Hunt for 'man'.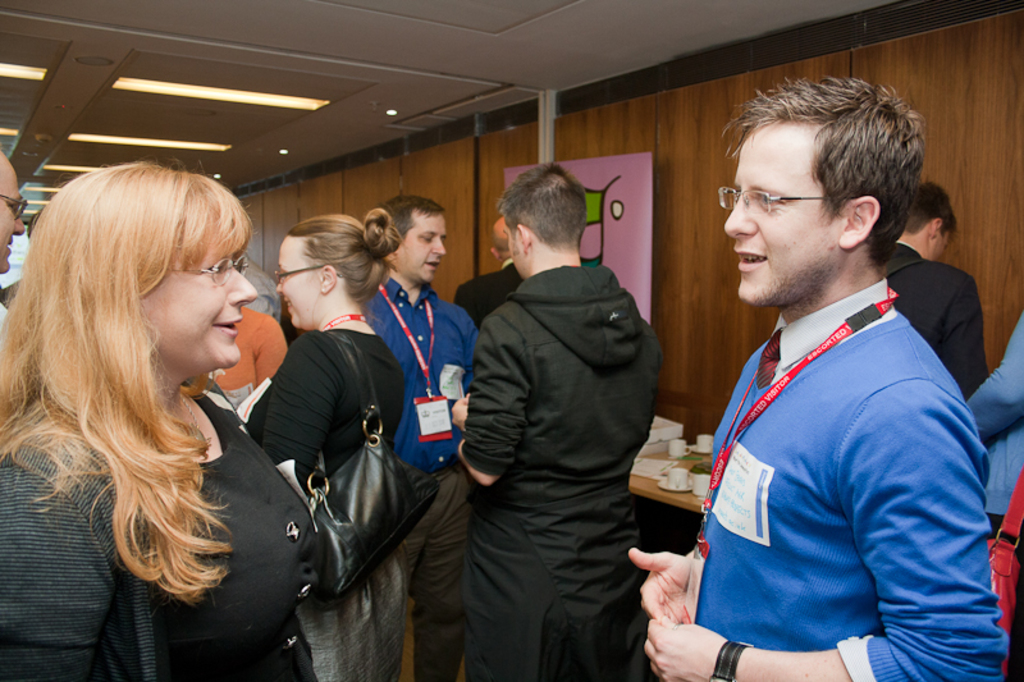
Hunted down at [x1=356, y1=191, x2=475, y2=681].
